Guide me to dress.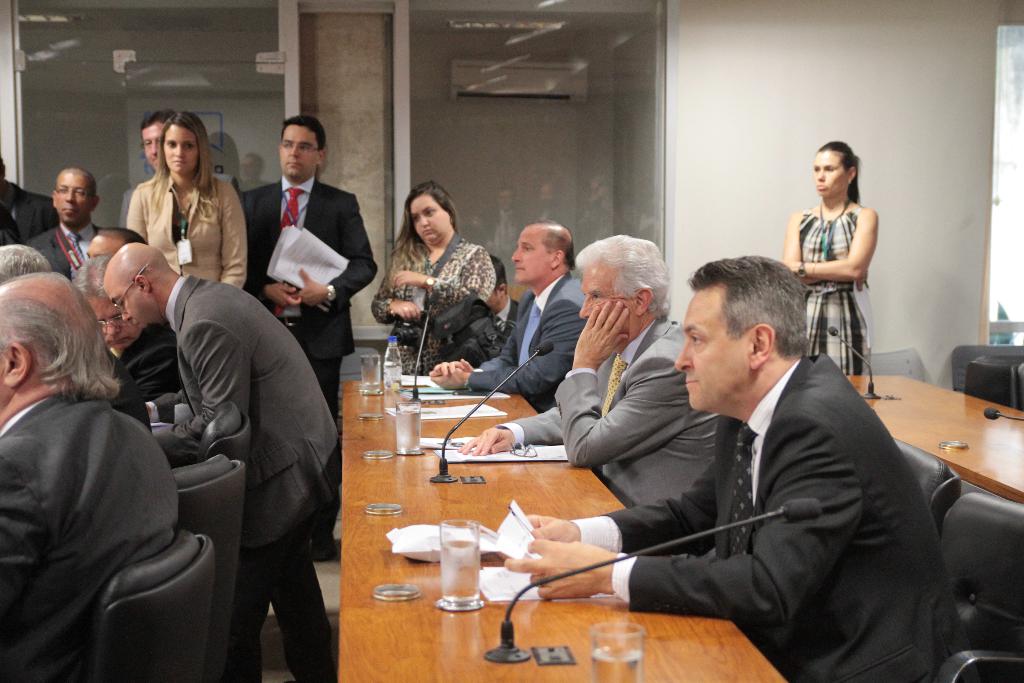
Guidance: [799,214,867,378].
